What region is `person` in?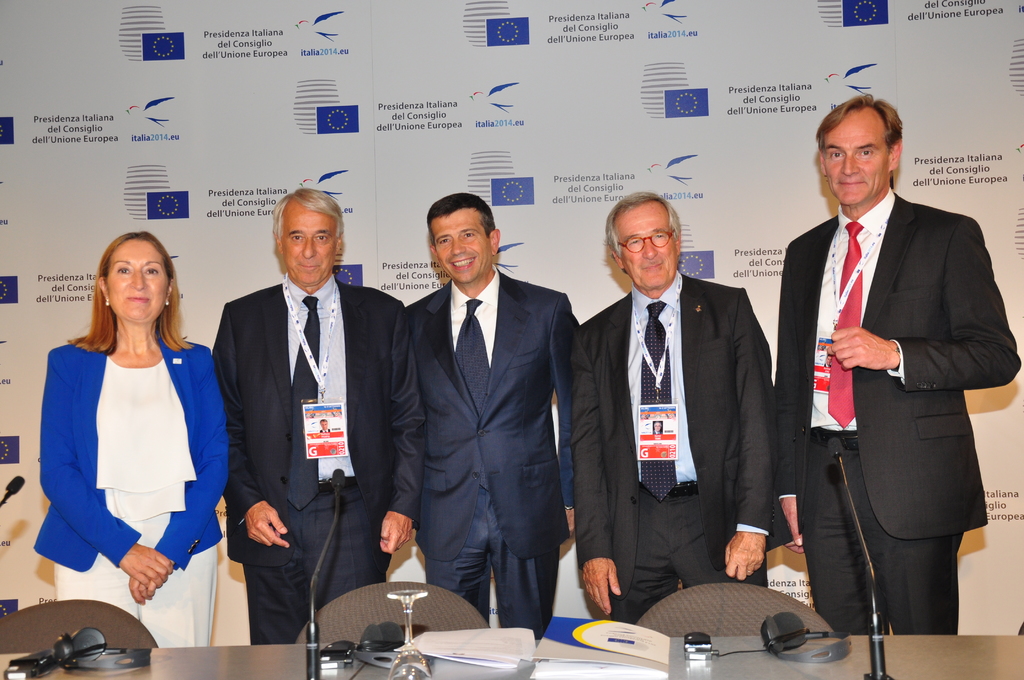
box=[213, 182, 410, 642].
